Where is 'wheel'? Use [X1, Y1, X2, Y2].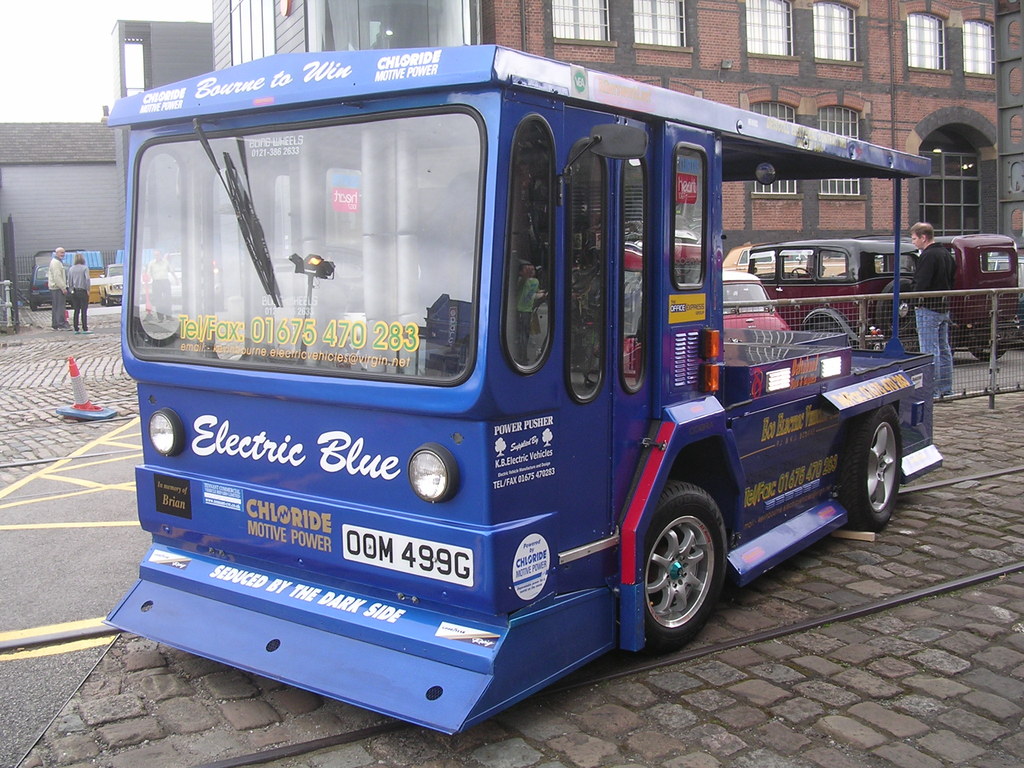
[836, 406, 902, 532].
